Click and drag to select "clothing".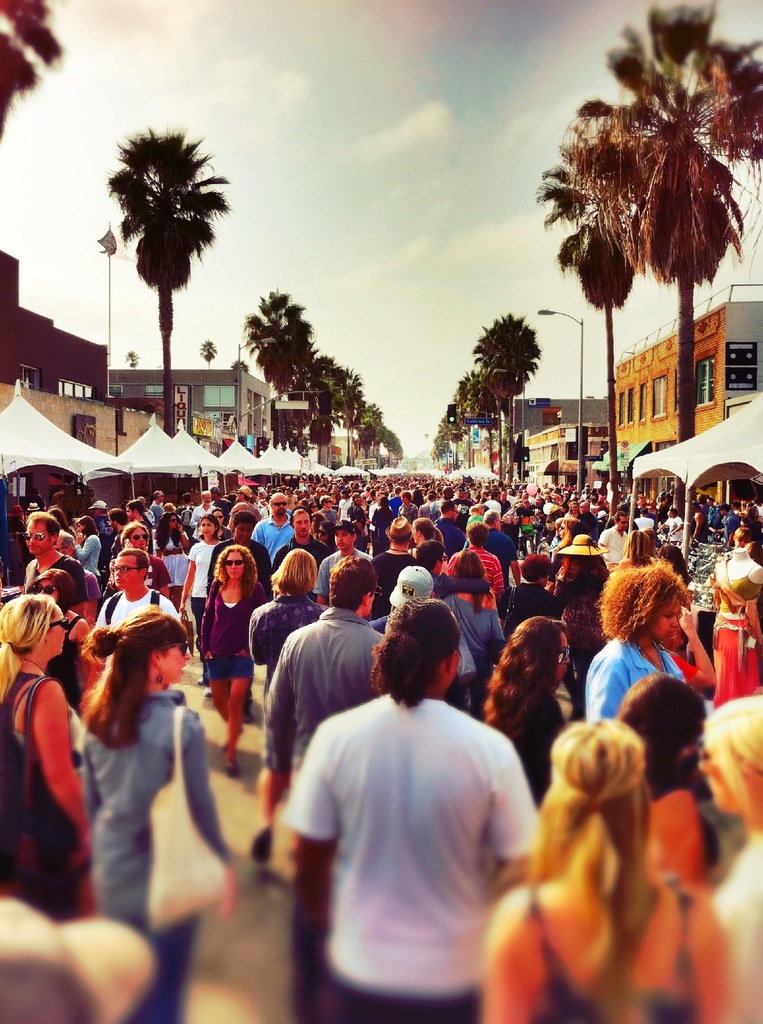
Selection: [645, 765, 715, 895].
